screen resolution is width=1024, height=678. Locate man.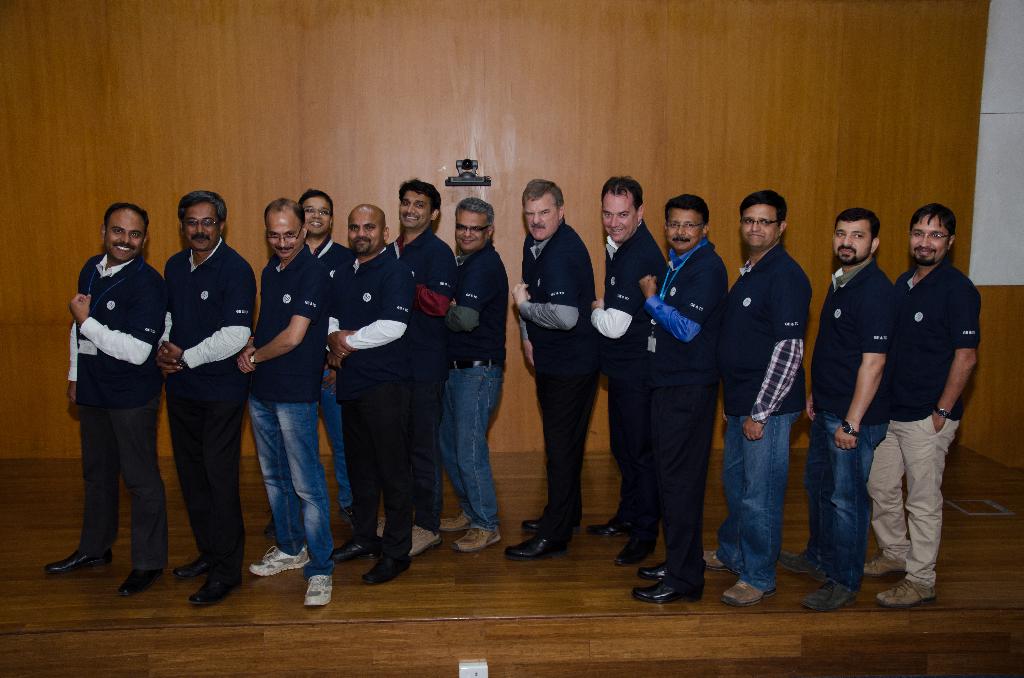
x1=710, y1=192, x2=815, y2=617.
